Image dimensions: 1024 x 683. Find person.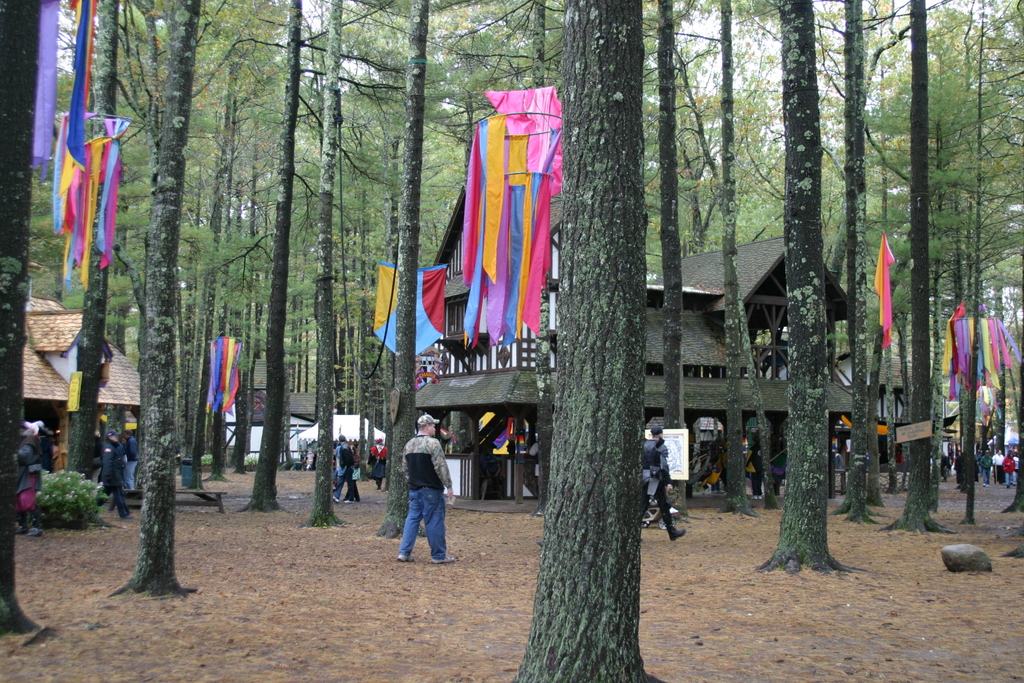
[left=529, top=440, right=542, bottom=496].
